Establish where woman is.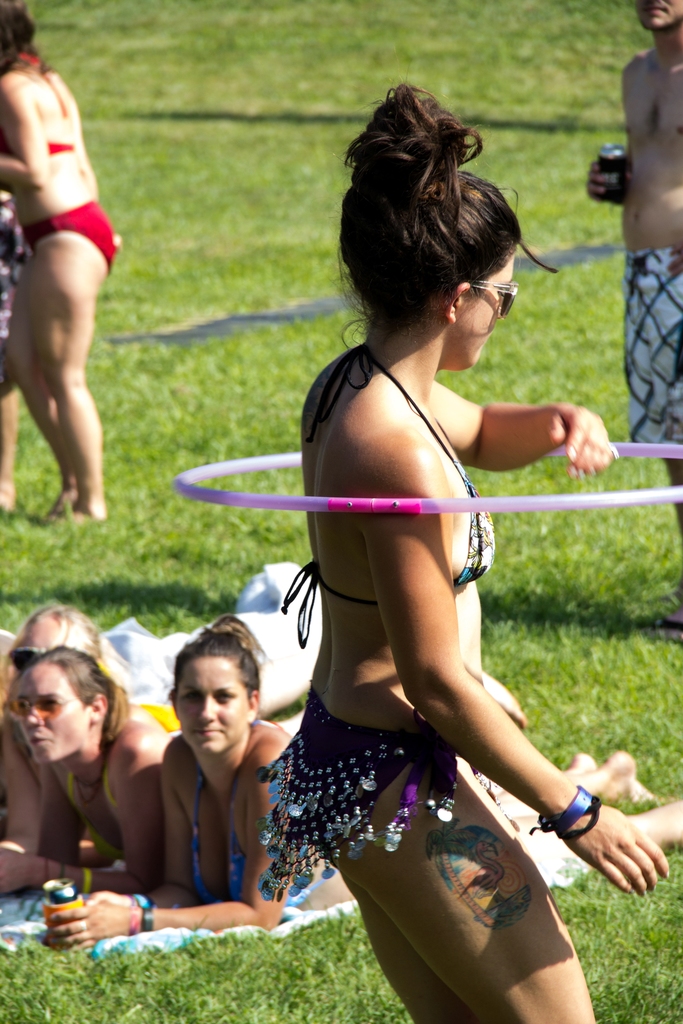
Established at bbox(197, 84, 615, 1023).
